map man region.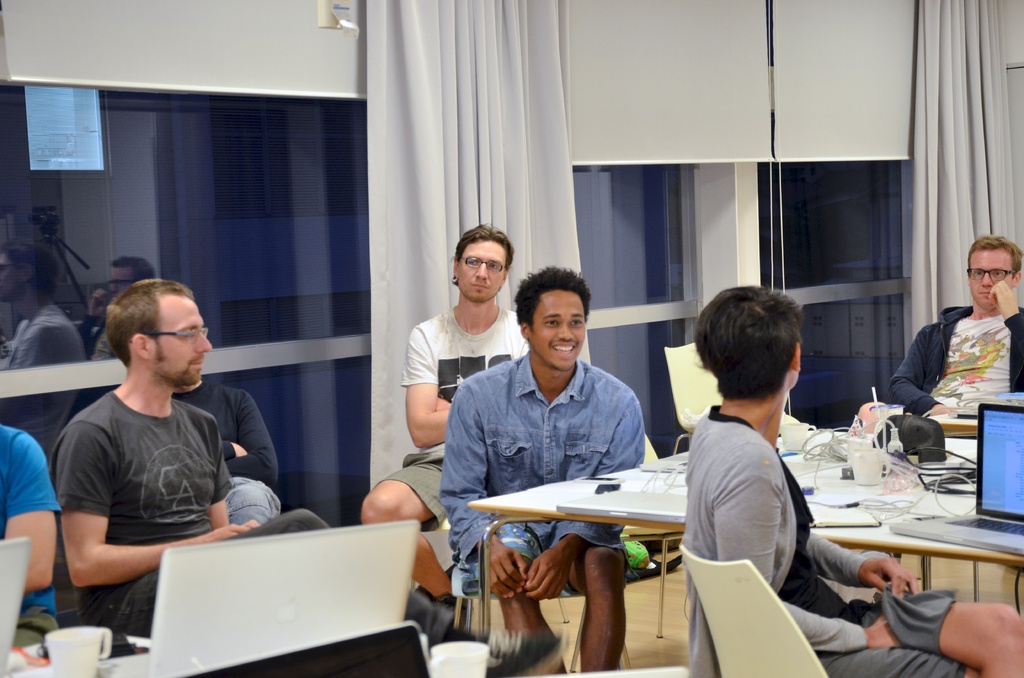
Mapped to <bbox>438, 266, 645, 677</bbox>.
